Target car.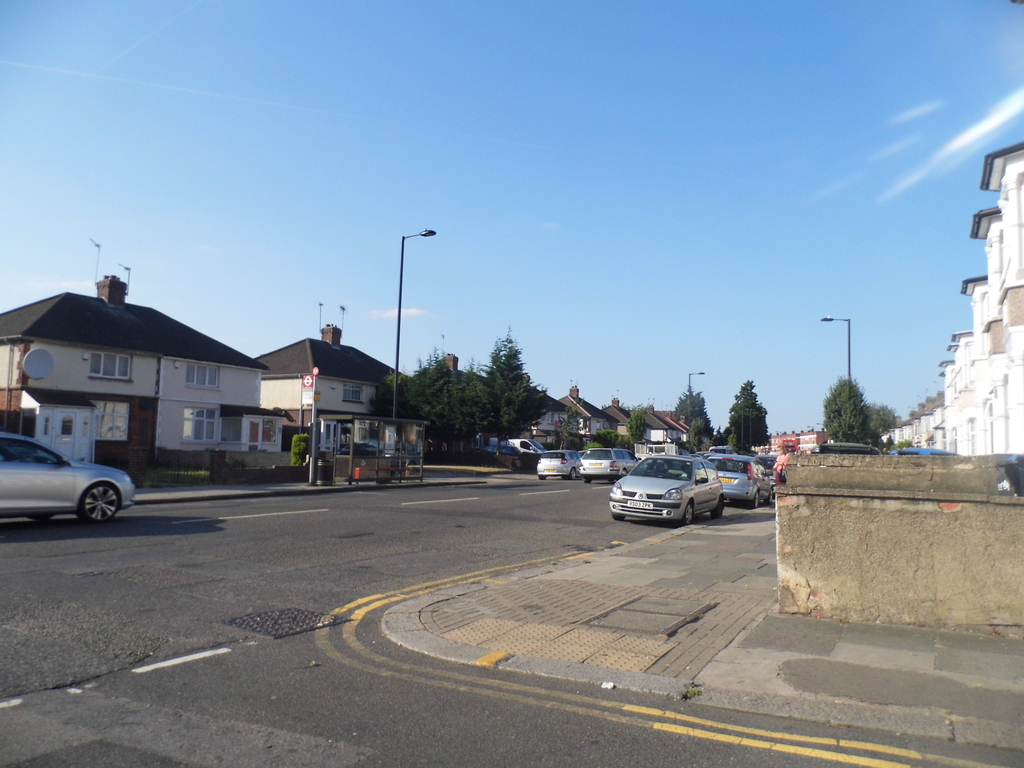
Target region: 0/430/137/526.
